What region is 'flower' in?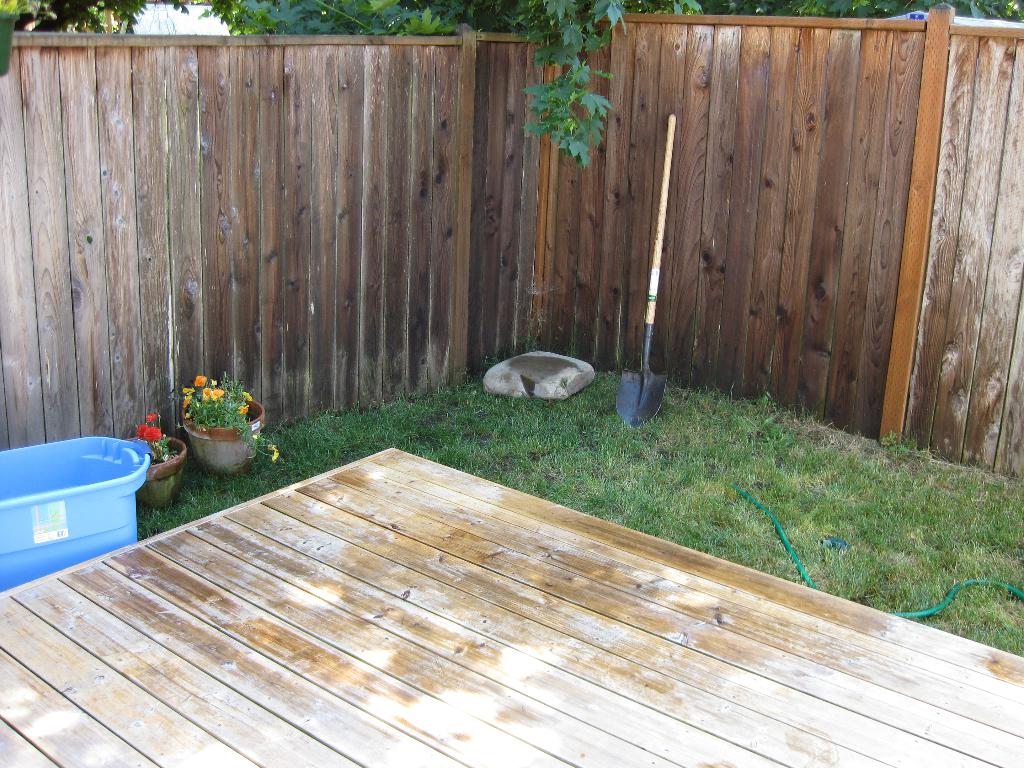
198:371:211:385.
